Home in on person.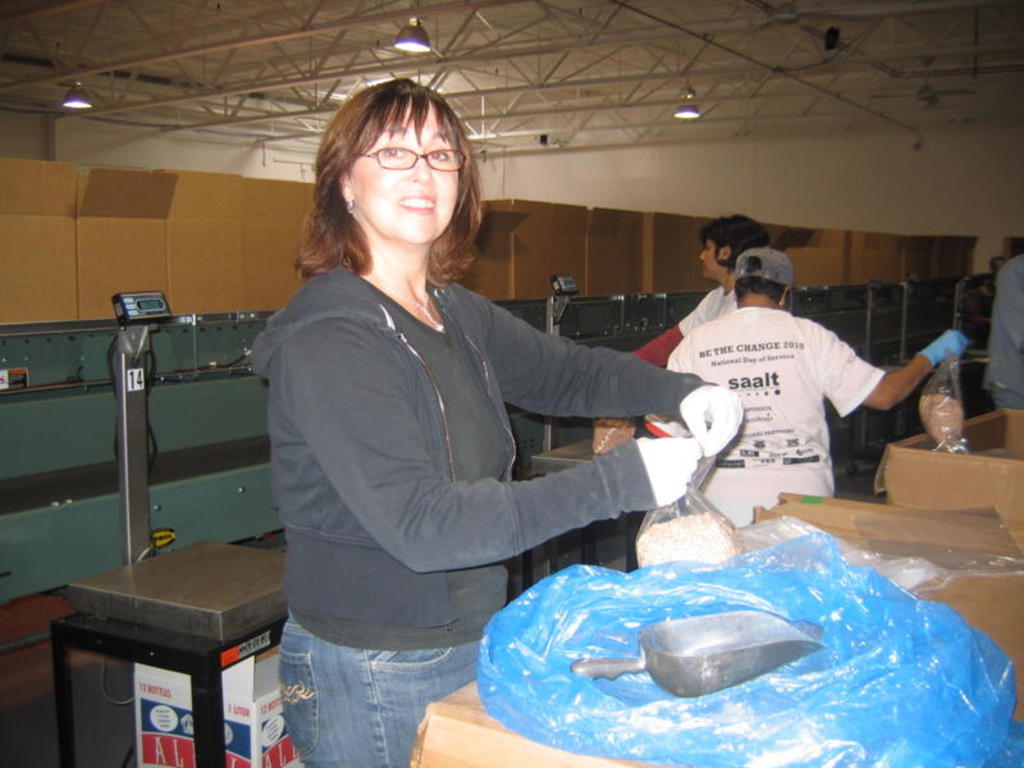
Homed in at 993, 248, 1023, 412.
